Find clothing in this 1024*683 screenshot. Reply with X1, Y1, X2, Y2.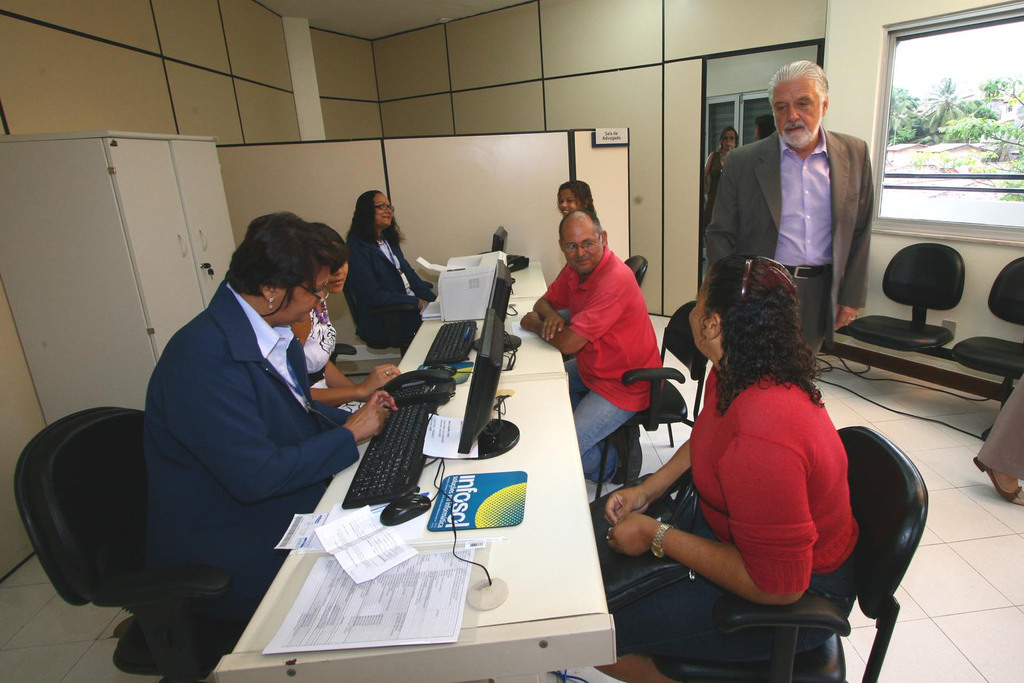
93, 235, 372, 643.
